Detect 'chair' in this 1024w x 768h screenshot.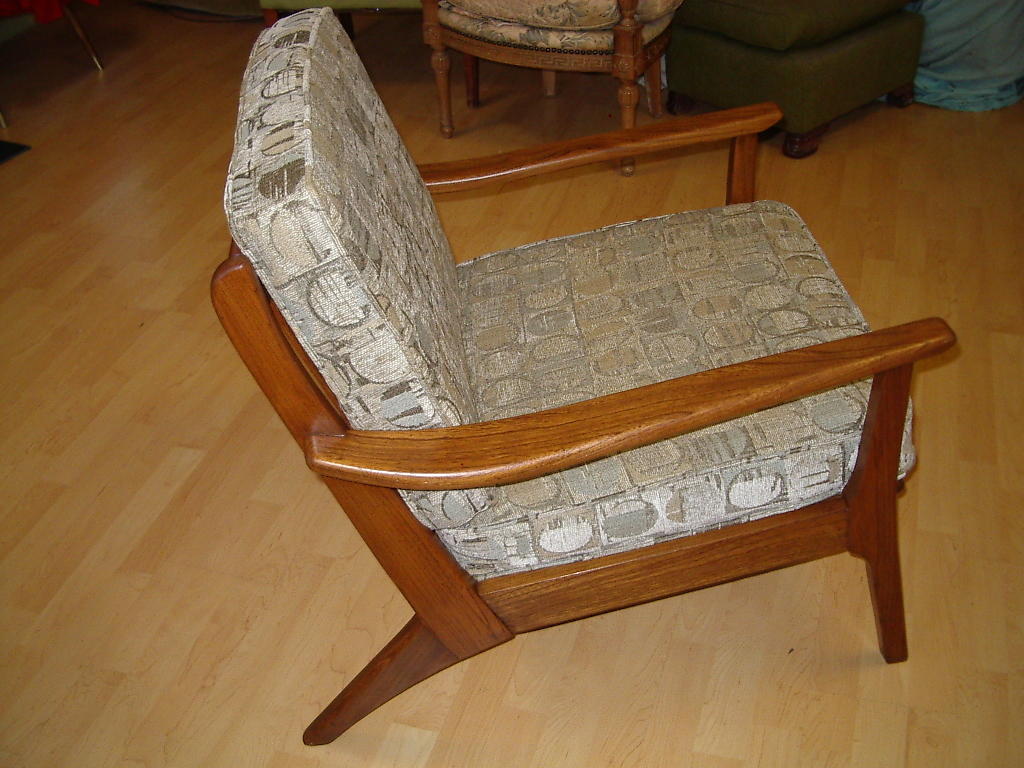
Detection: {"x1": 424, "y1": 0, "x2": 688, "y2": 175}.
